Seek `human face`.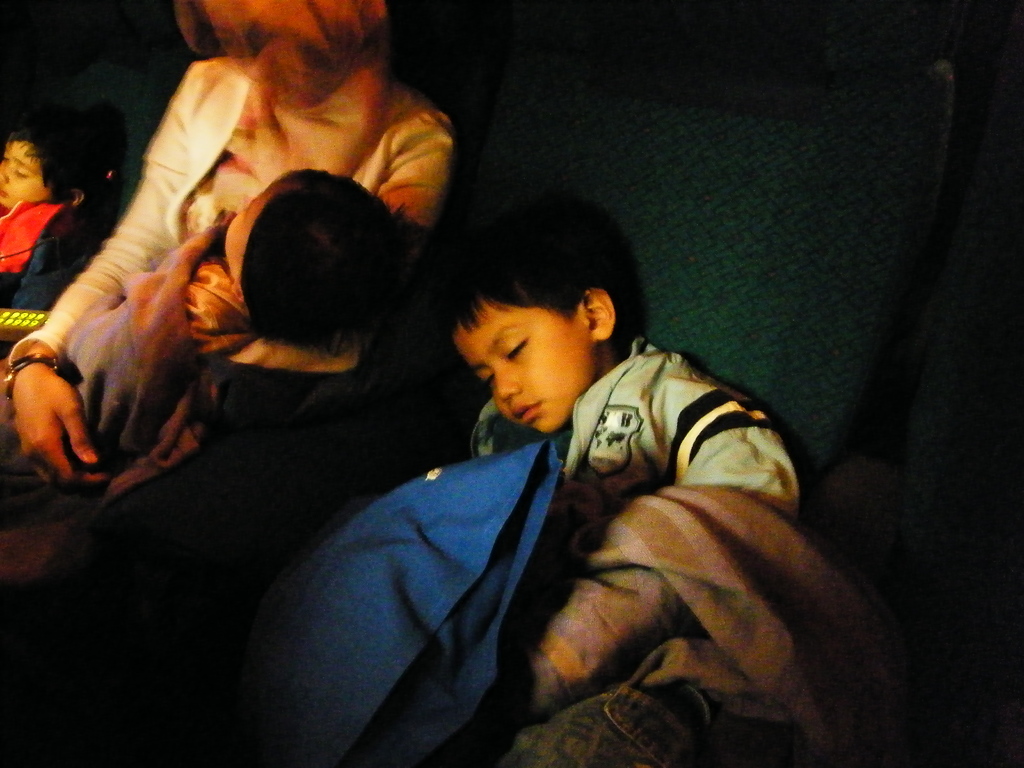
<region>451, 294, 593, 431</region>.
